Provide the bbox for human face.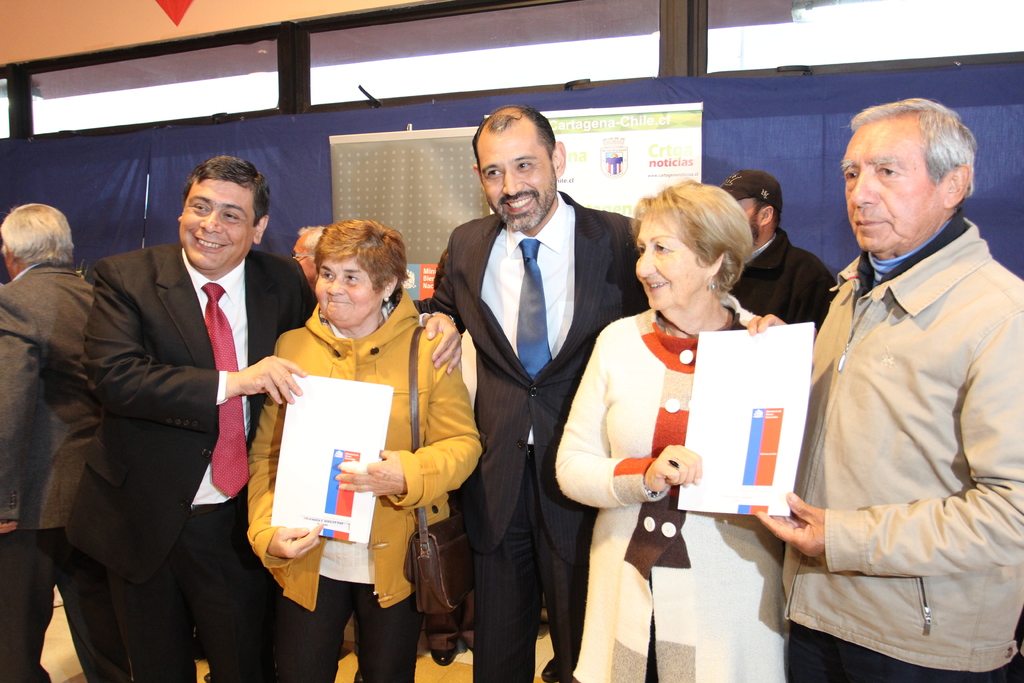
[x1=476, y1=129, x2=558, y2=227].
